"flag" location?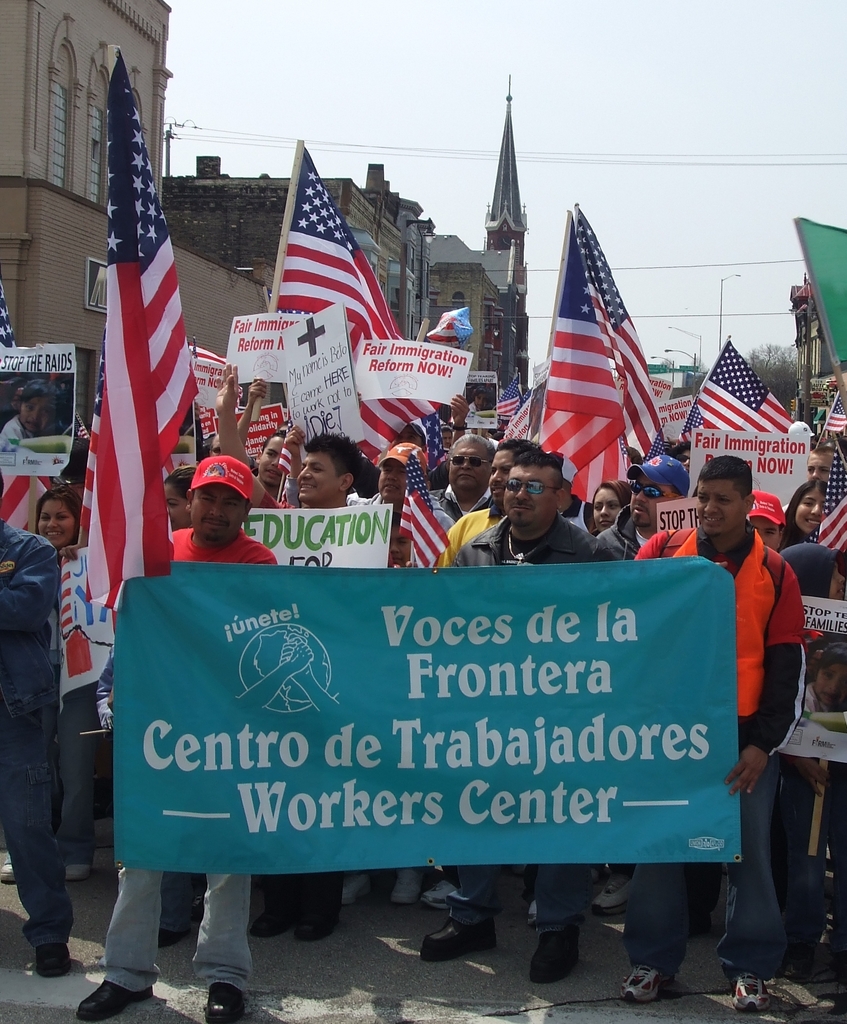
region(0, 260, 63, 526)
